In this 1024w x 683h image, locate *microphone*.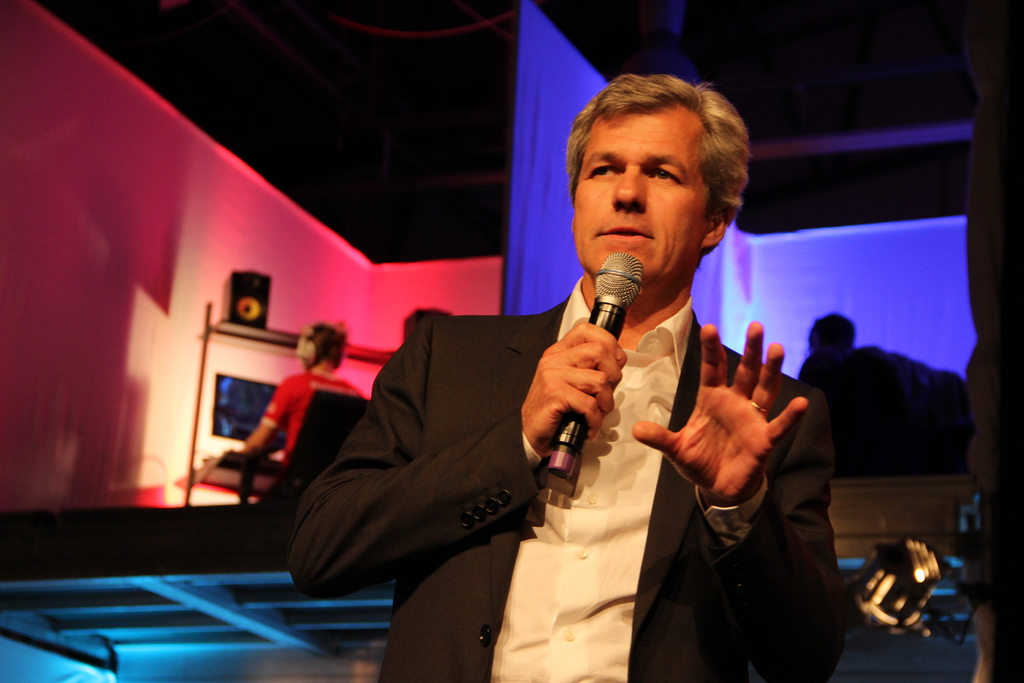
Bounding box: {"left": 517, "top": 281, "right": 649, "bottom": 489}.
